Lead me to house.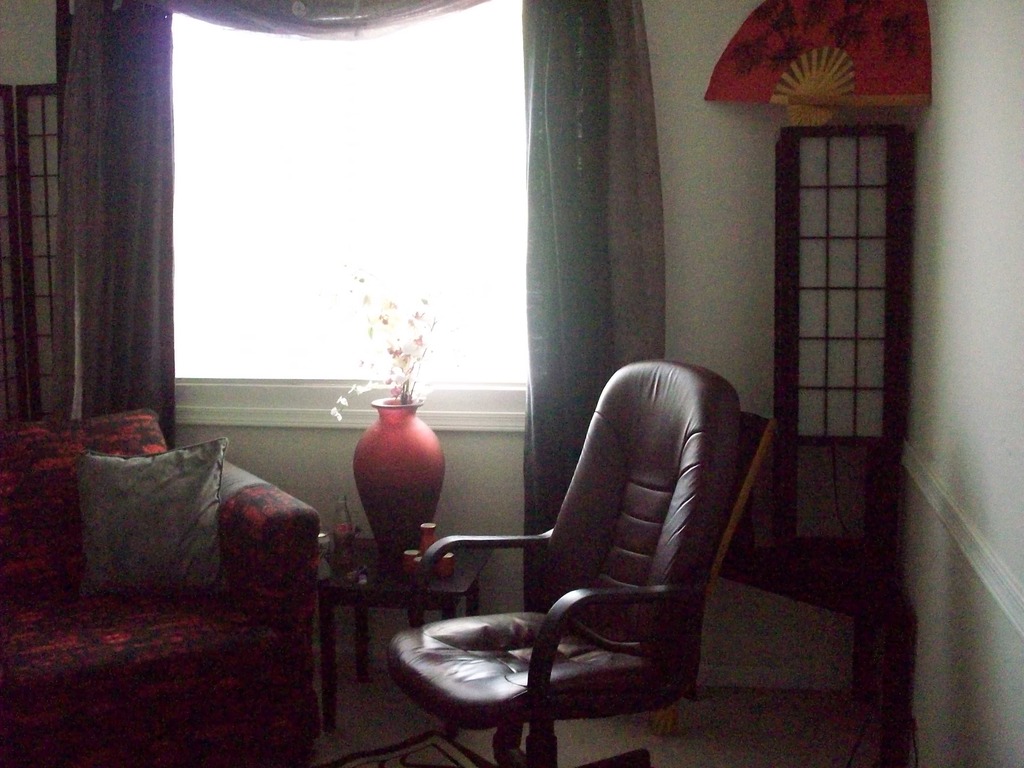
Lead to 3, 0, 1013, 767.
